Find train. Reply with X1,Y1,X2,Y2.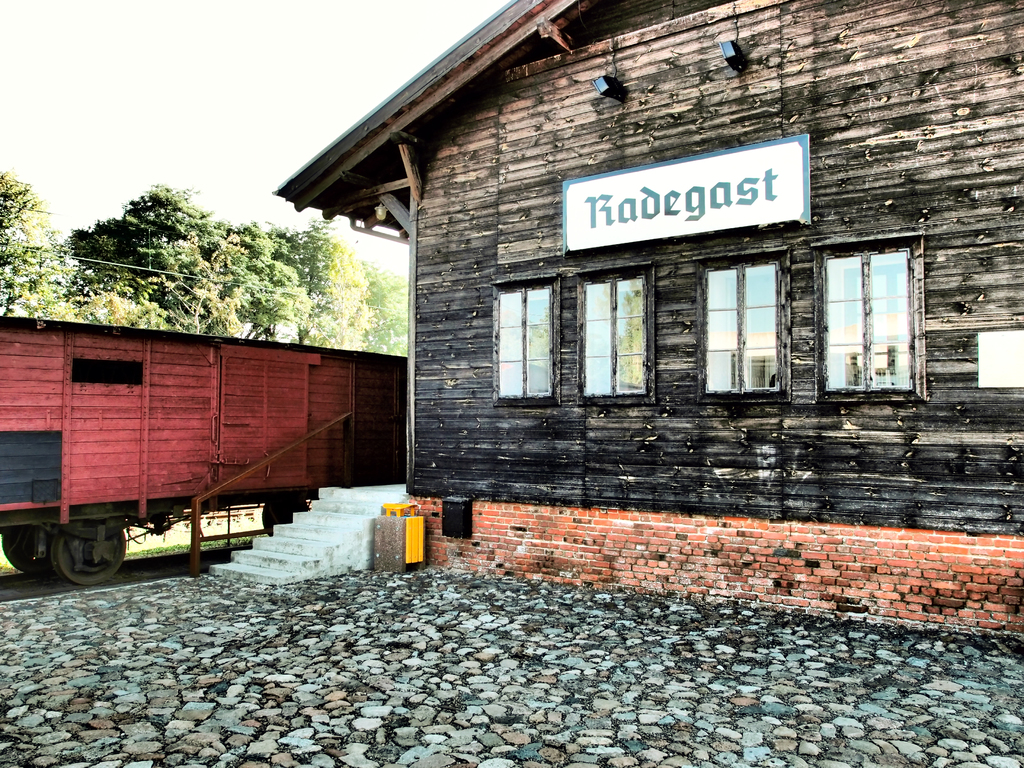
0,311,411,585.
